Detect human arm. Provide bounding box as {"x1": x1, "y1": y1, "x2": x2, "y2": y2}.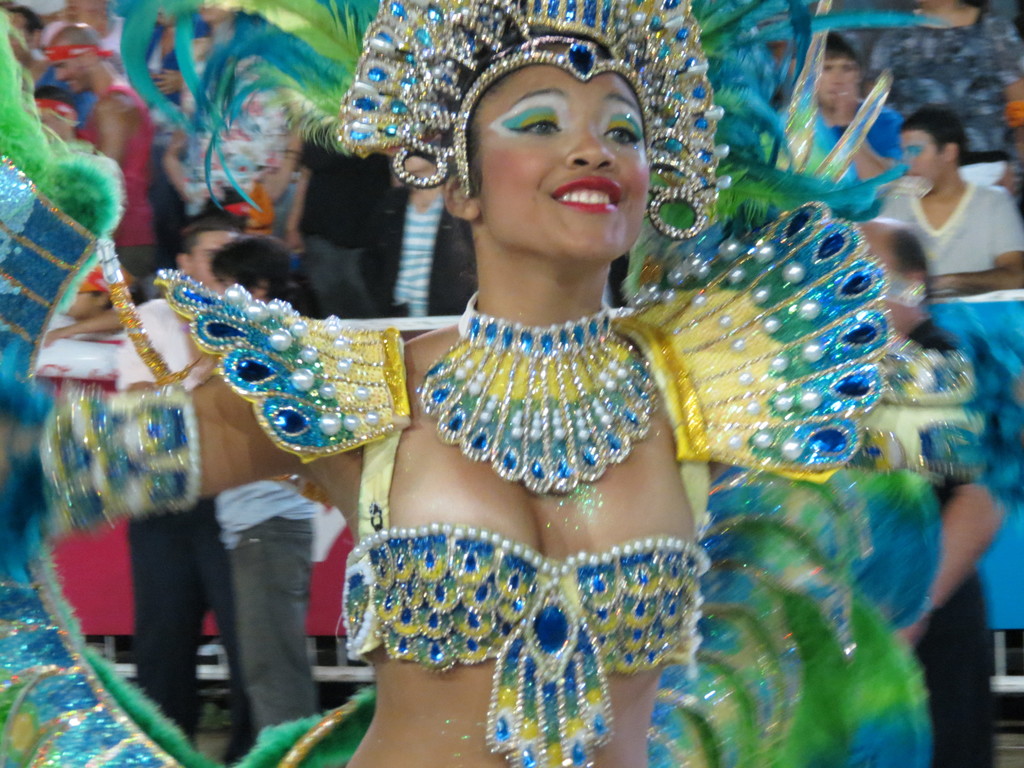
{"x1": 118, "y1": 299, "x2": 159, "y2": 394}.
